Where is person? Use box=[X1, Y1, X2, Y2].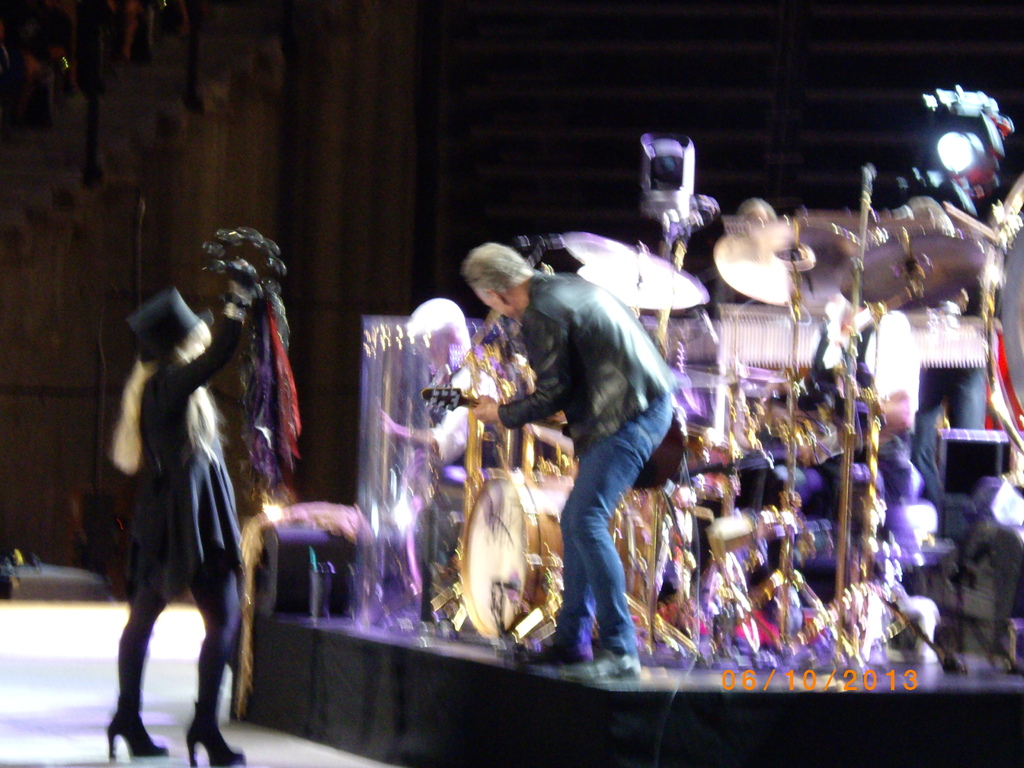
box=[373, 303, 512, 636].
